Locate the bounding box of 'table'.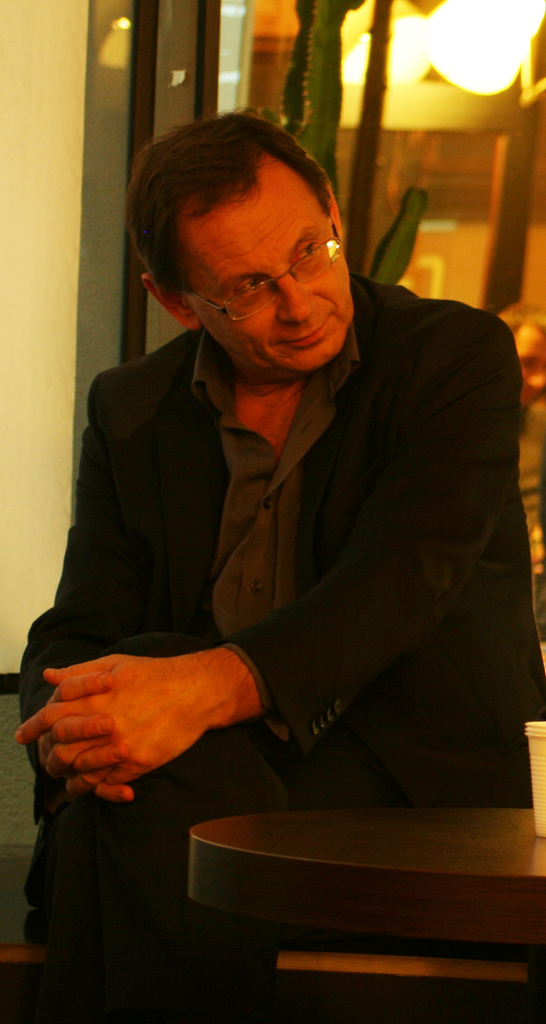
Bounding box: (135,779,536,991).
